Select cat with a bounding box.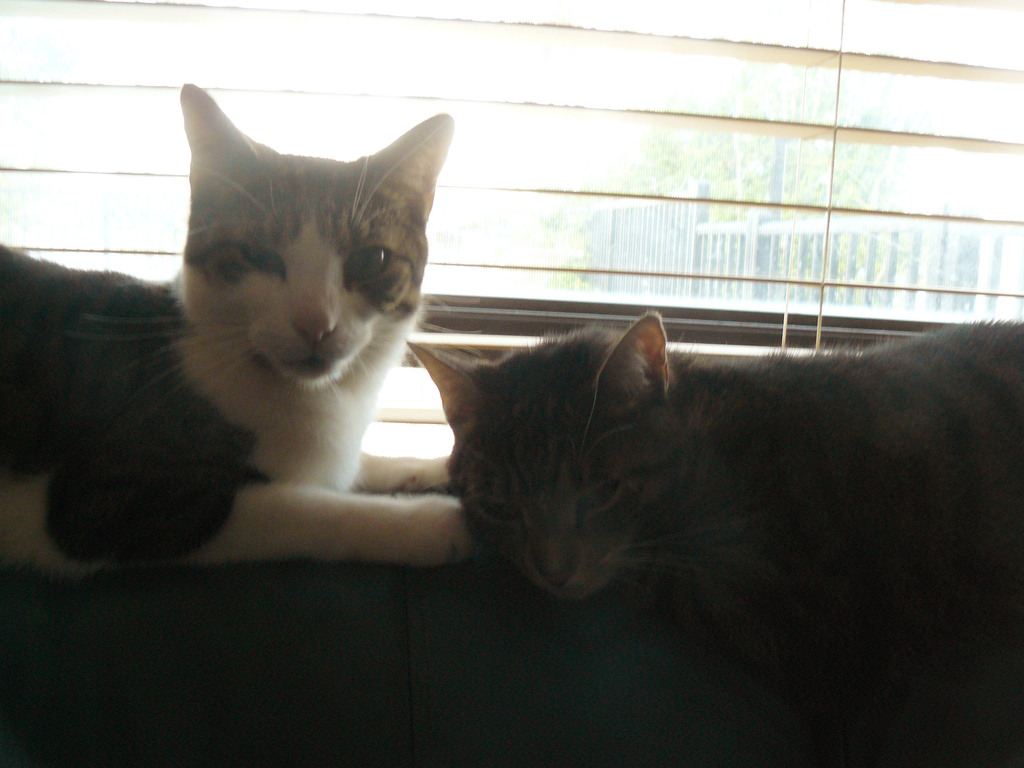
0/79/472/584.
